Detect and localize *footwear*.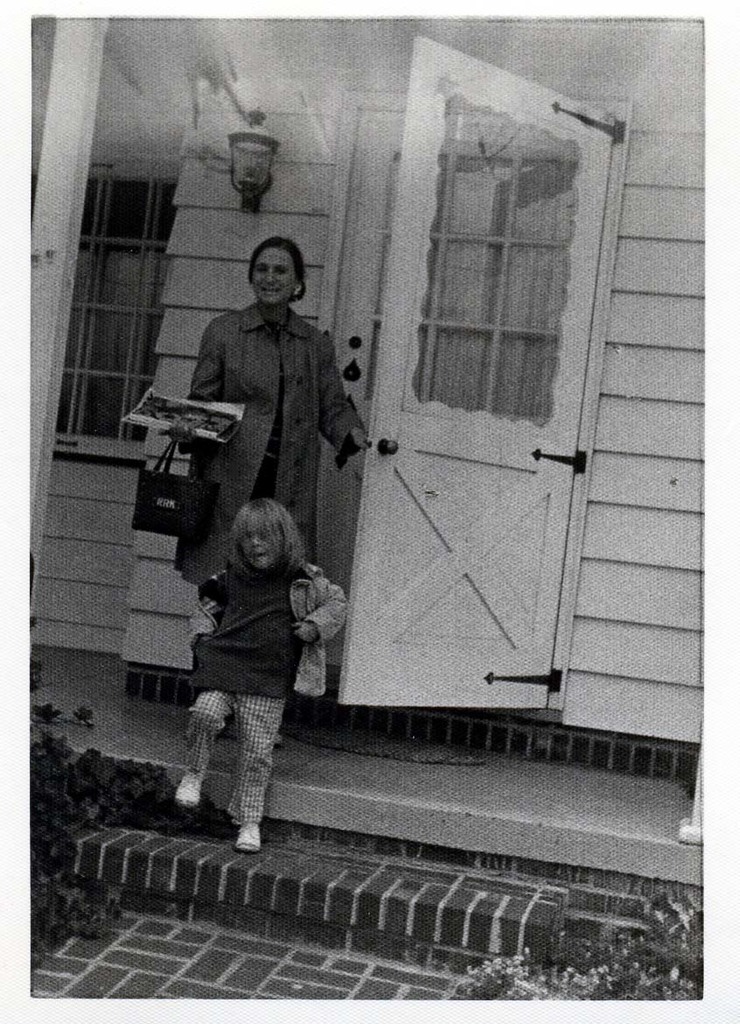
Localized at <bbox>176, 771, 201, 806</bbox>.
